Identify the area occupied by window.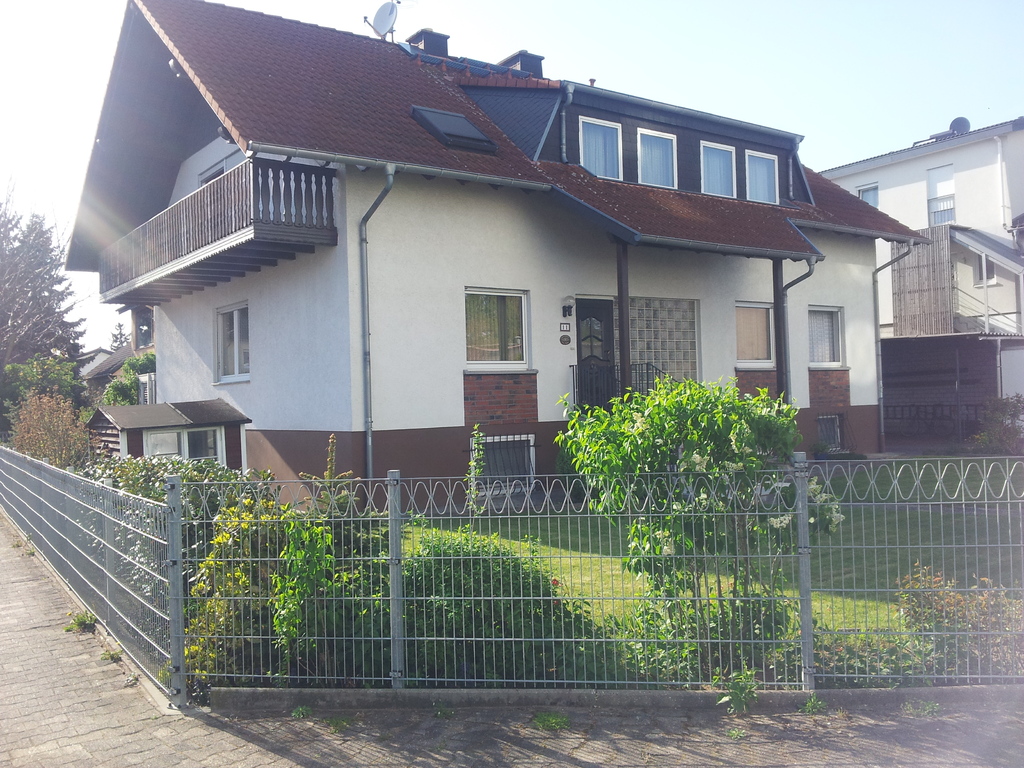
Area: select_region(808, 305, 842, 367).
